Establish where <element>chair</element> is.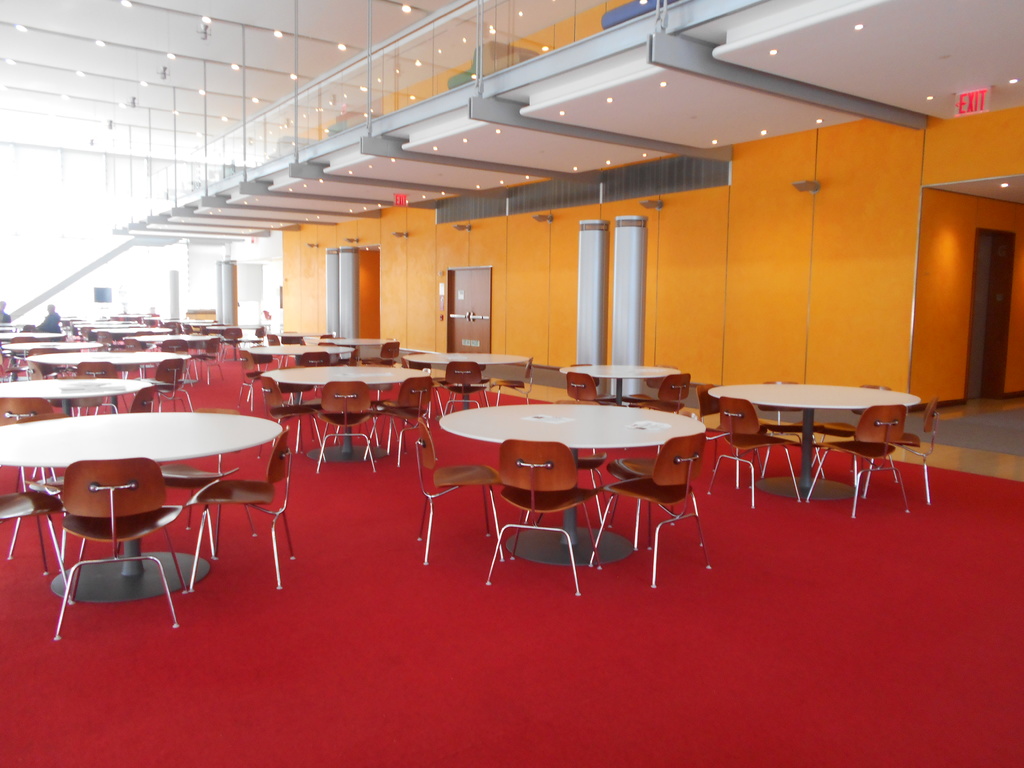
Established at bbox=(398, 351, 452, 415).
